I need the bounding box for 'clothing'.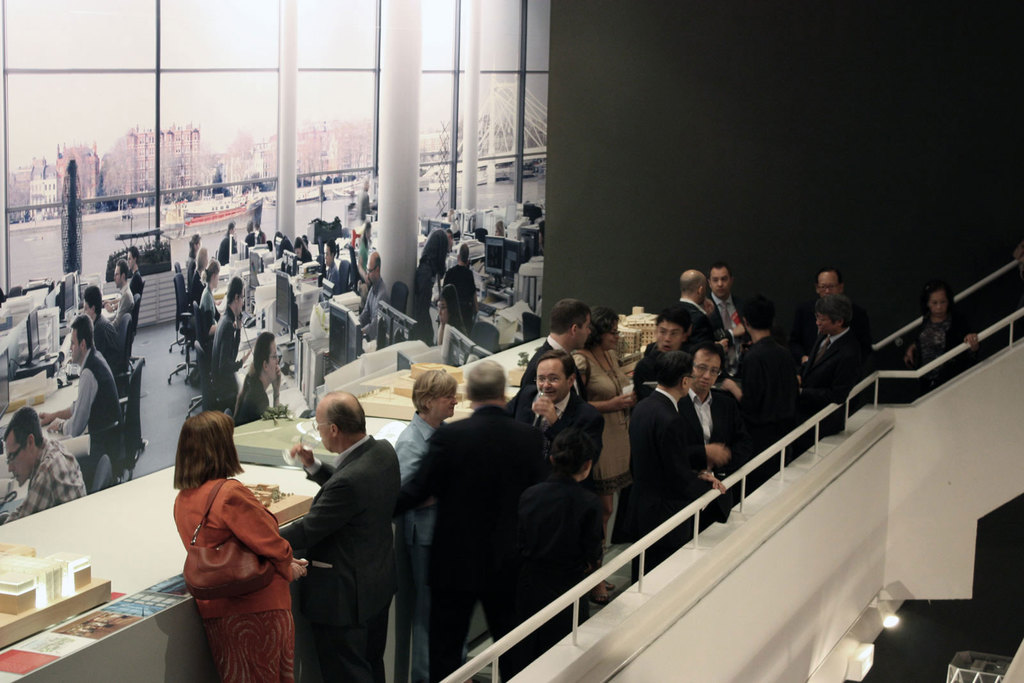
Here it is: select_region(240, 230, 253, 252).
